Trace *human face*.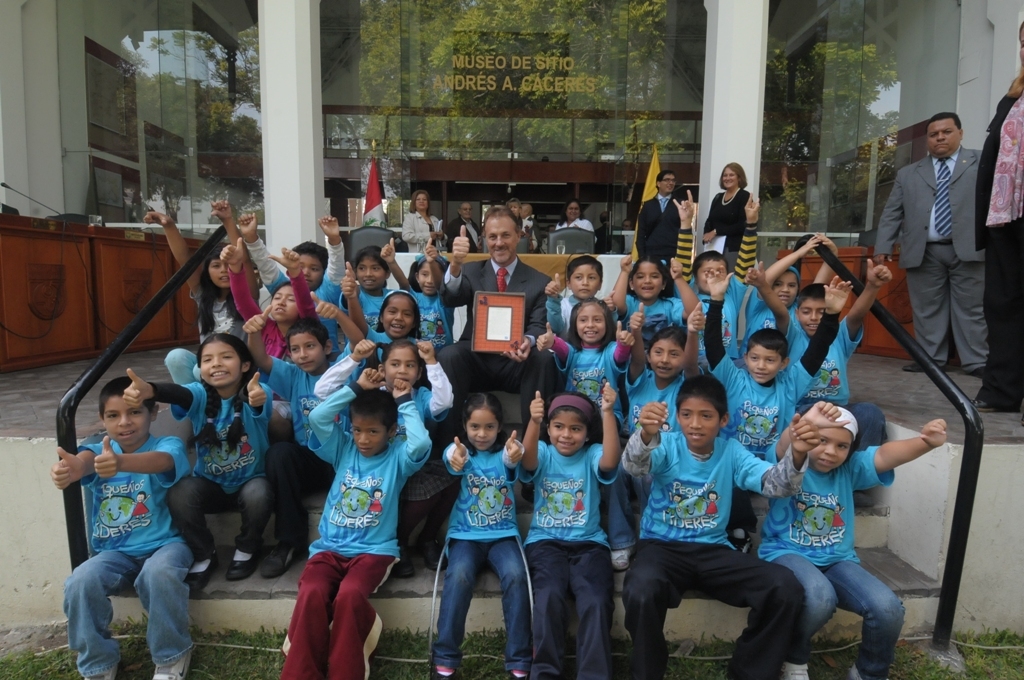
Traced to x1=926 y1=117 x2=961 y2=156.
